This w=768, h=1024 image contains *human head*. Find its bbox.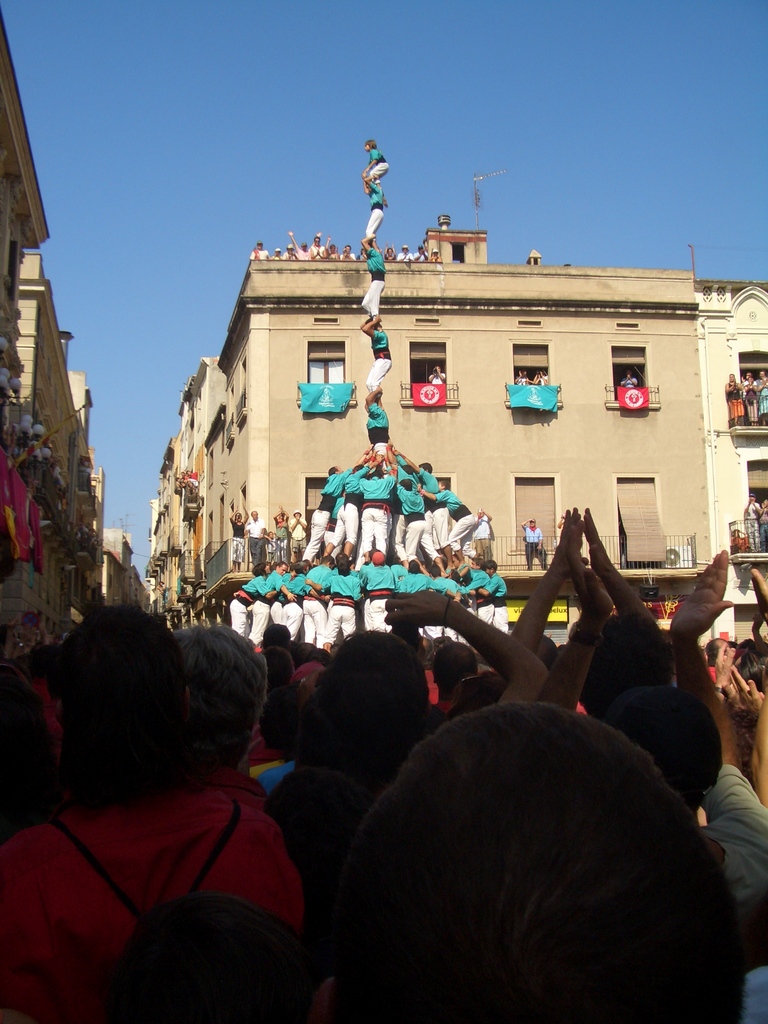
362 239 376 253.
